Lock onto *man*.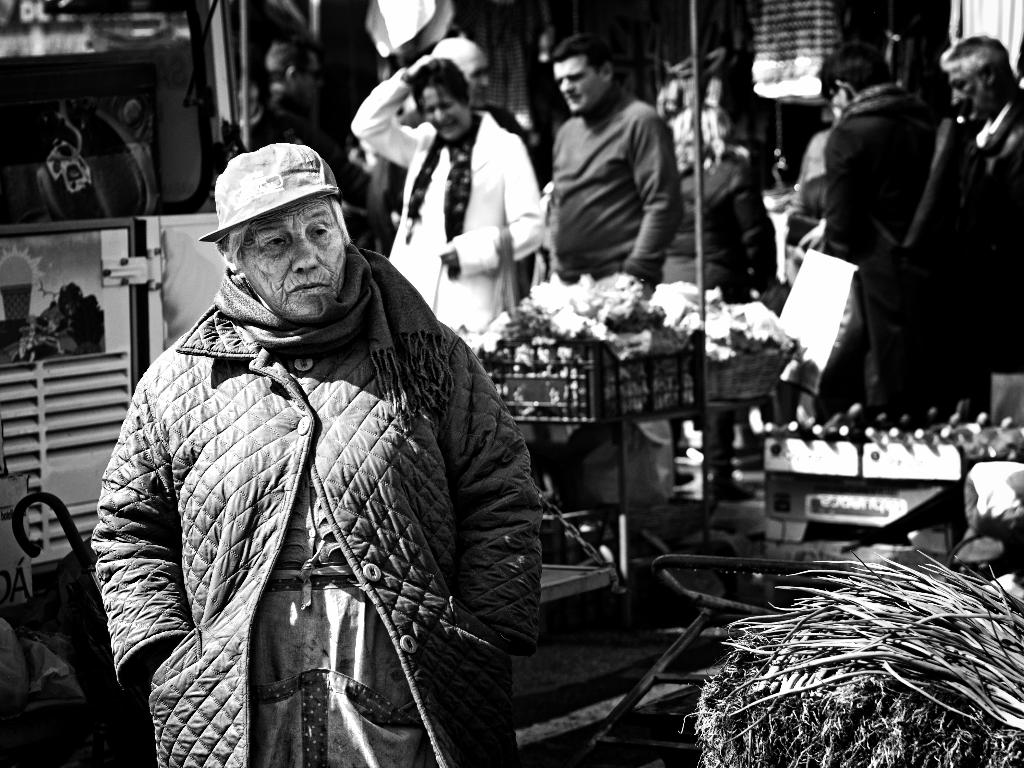
Locked: 255,38,324,143.
